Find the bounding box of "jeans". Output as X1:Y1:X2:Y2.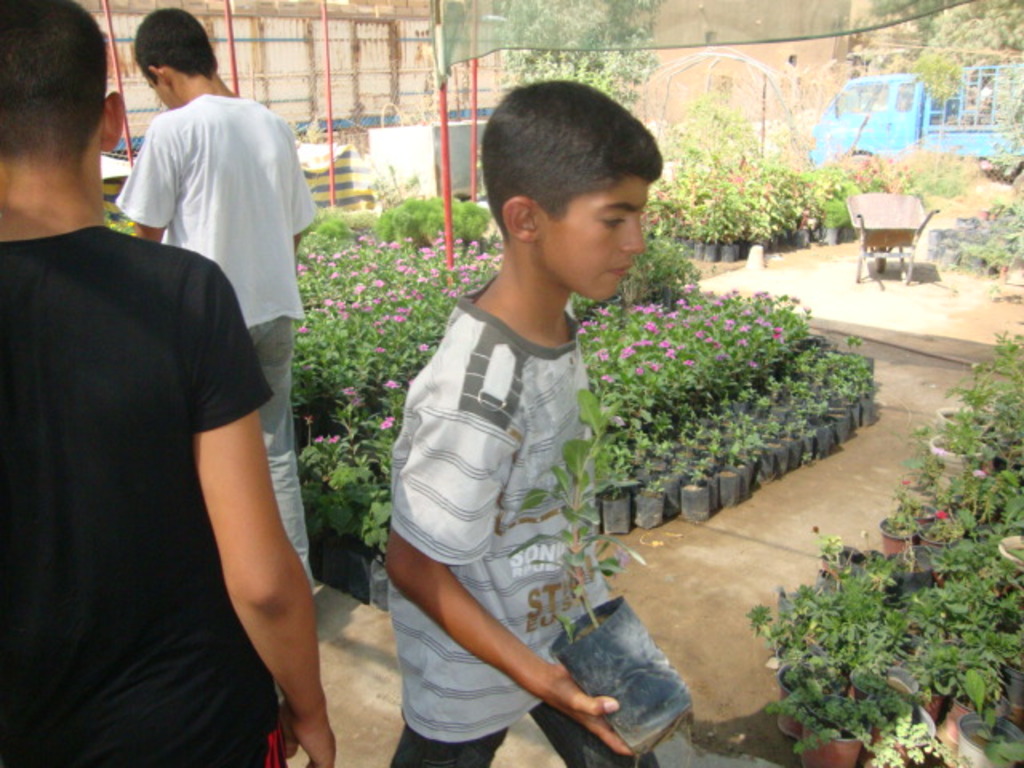
389:706:661:766.
